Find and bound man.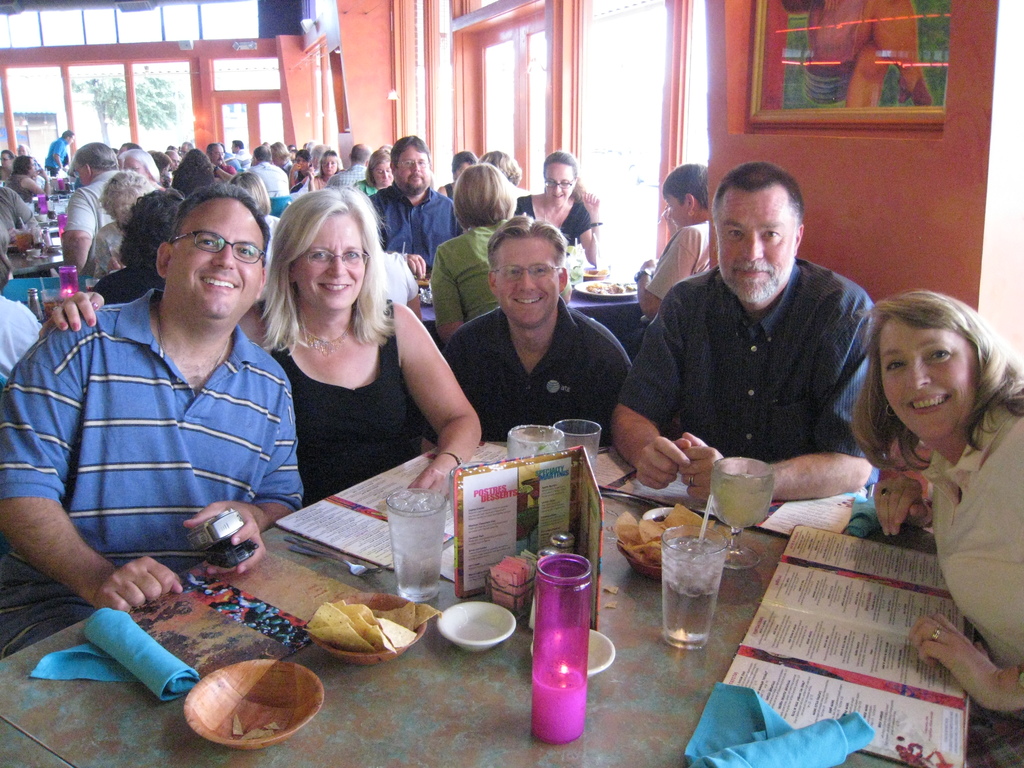
Bound: 206/146/235/187.
